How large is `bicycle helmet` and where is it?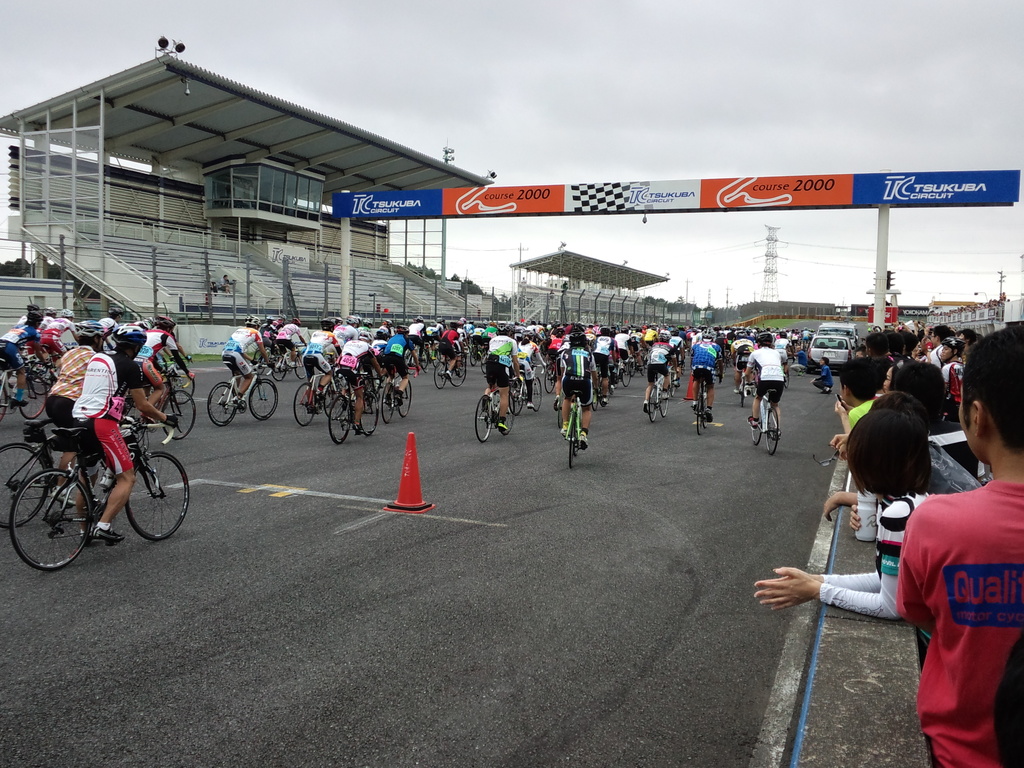
Bounding box: left=334, top=319, right=342, bottom=321.
